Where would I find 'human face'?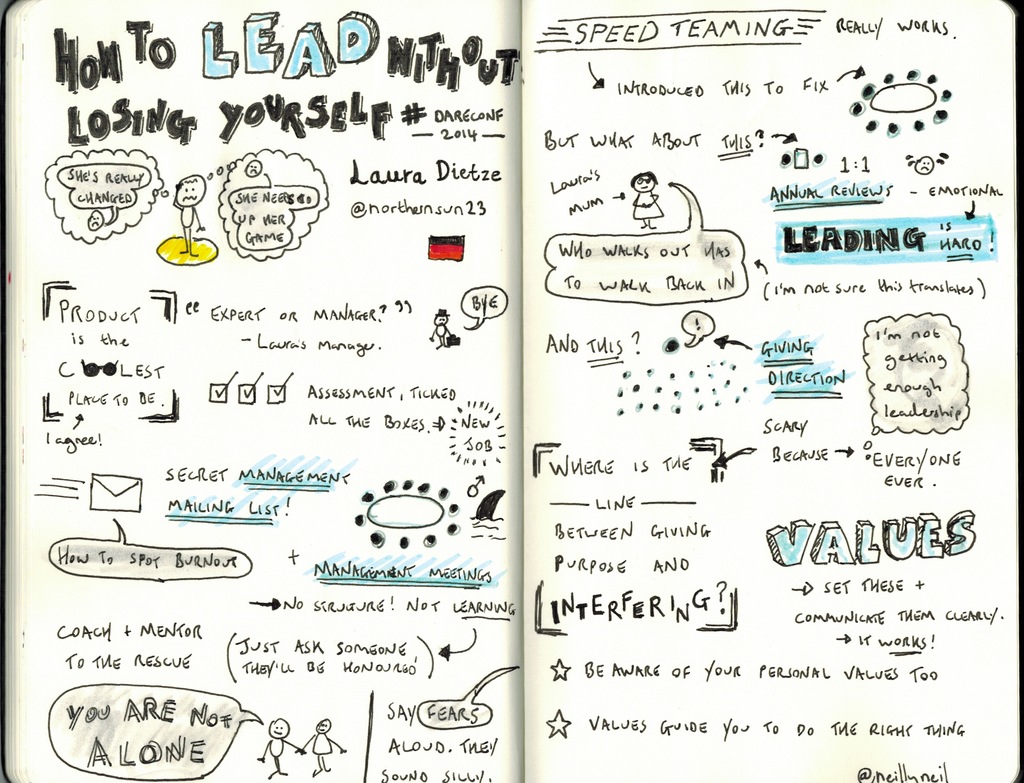
At bbox=(316, 720, 330, 731).
